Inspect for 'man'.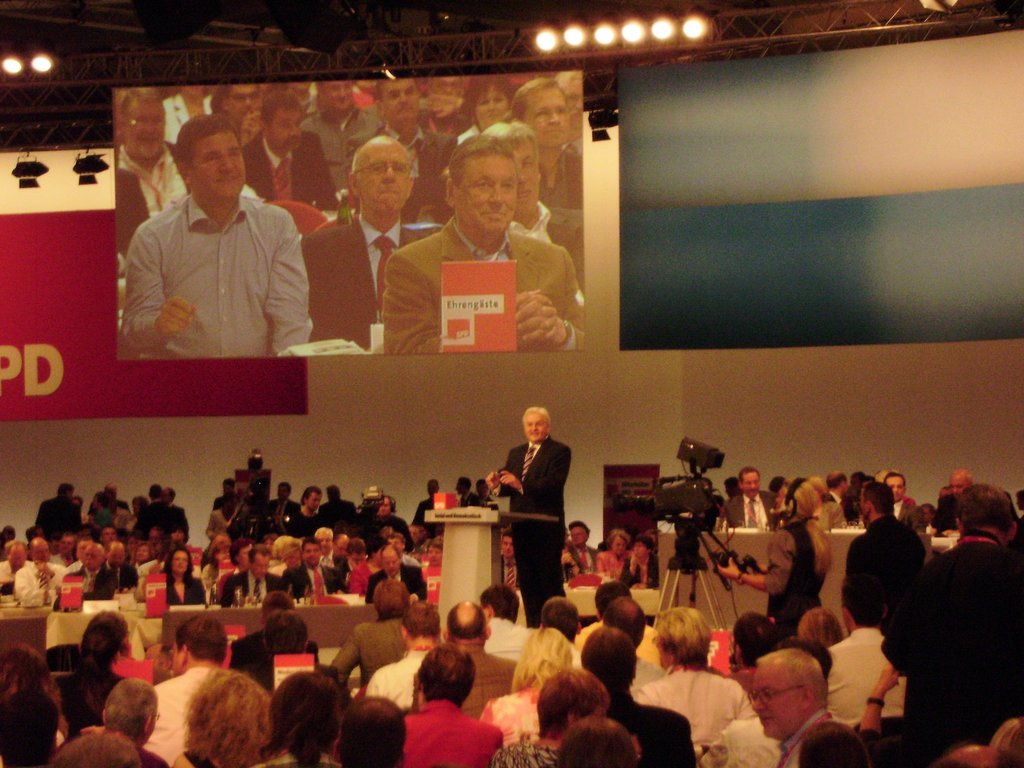
Inspection: <box>931,470,976,538</box>.
